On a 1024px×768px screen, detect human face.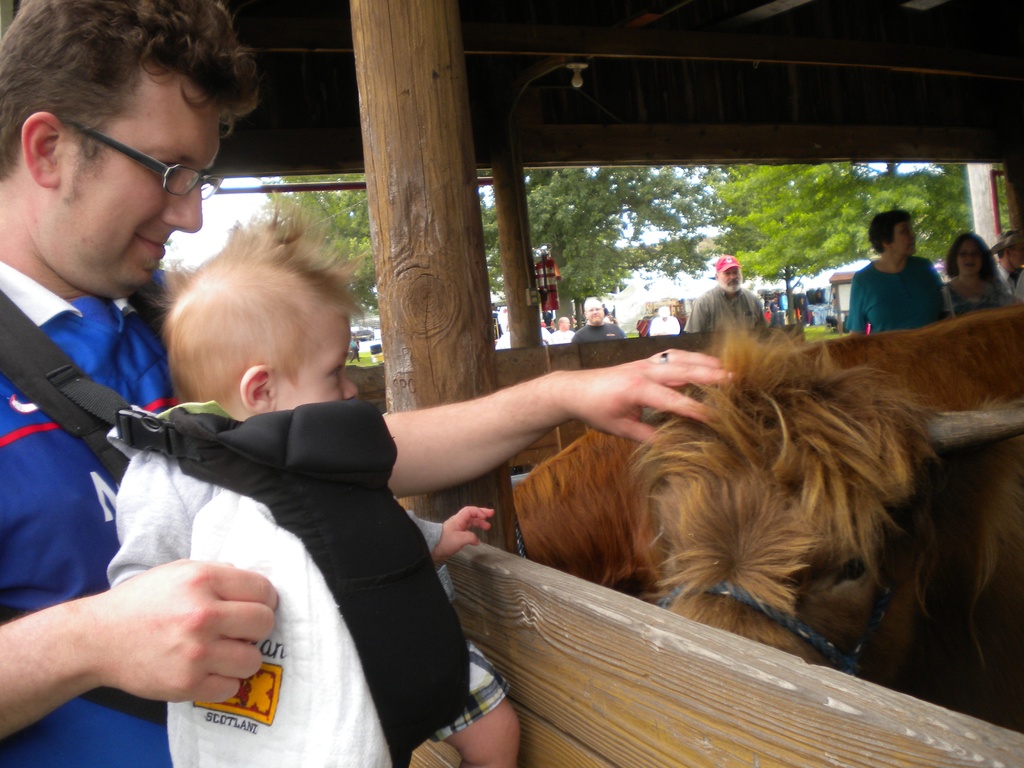
detection(273, 313, 360, 408).
